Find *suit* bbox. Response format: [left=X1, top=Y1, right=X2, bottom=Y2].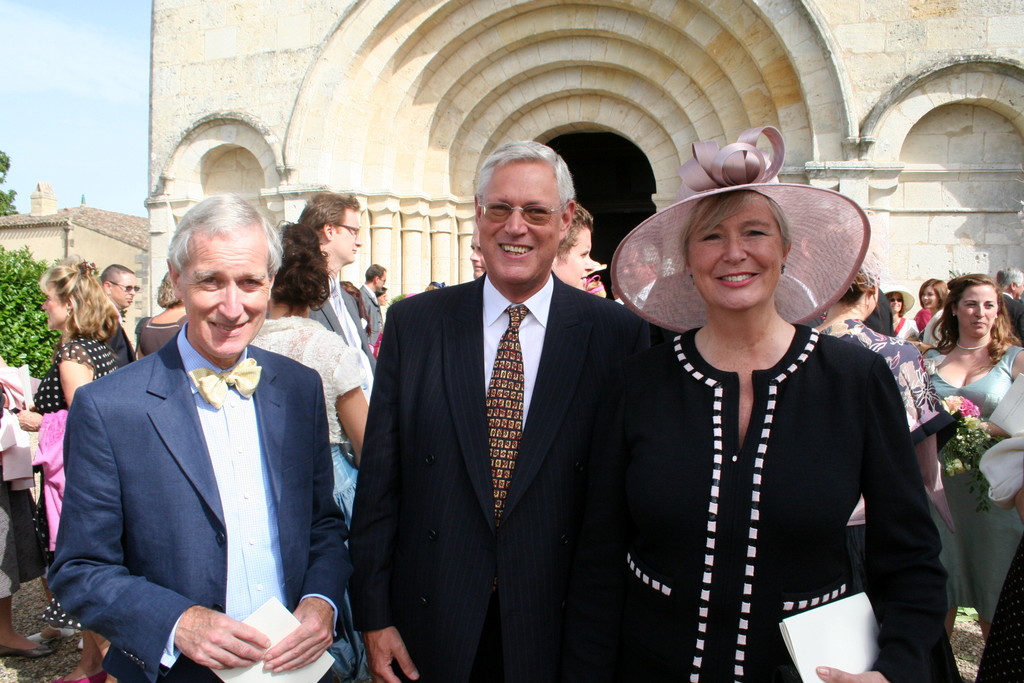
[left=359, top=281, right=381, bottom=353].
